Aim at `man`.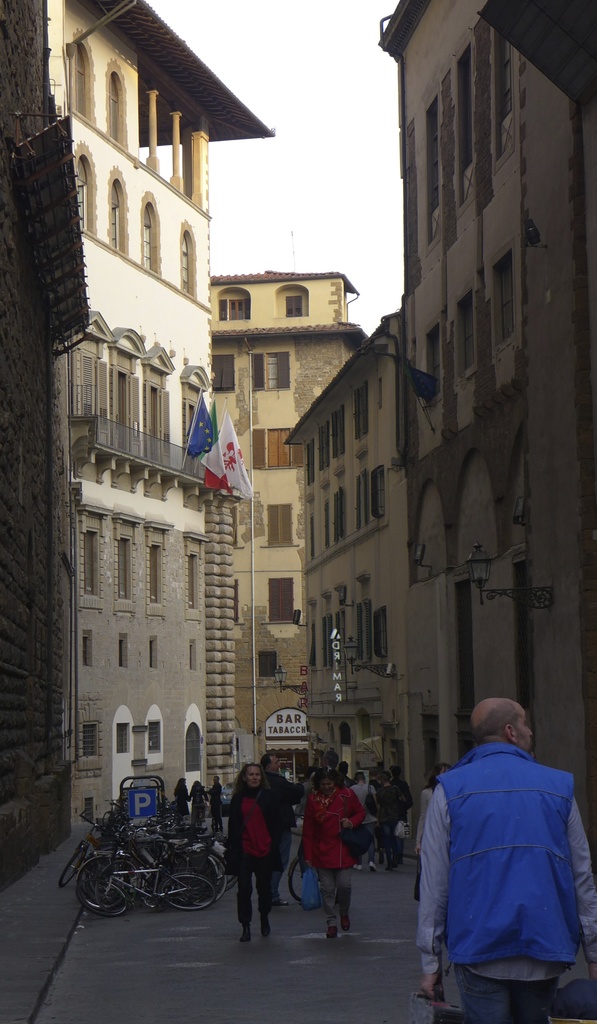
Aimed at 412 696 596 1023.
